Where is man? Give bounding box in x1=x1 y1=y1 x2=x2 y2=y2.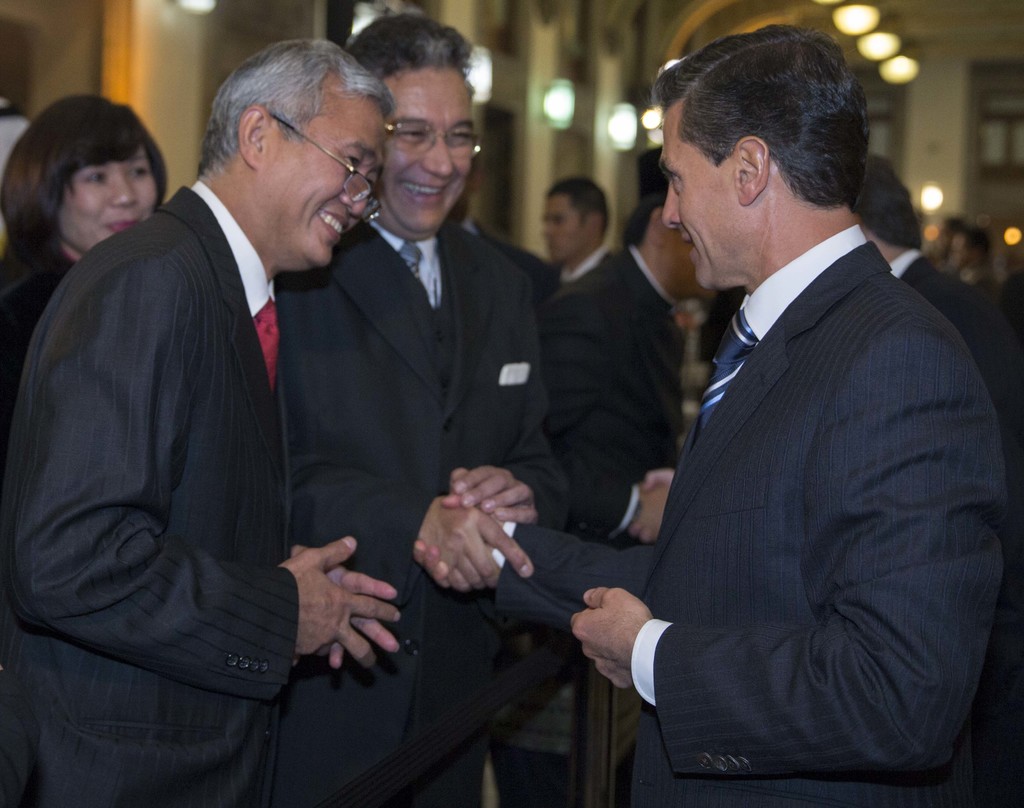
x1=532 y1=175 x2=618 y2=281.
